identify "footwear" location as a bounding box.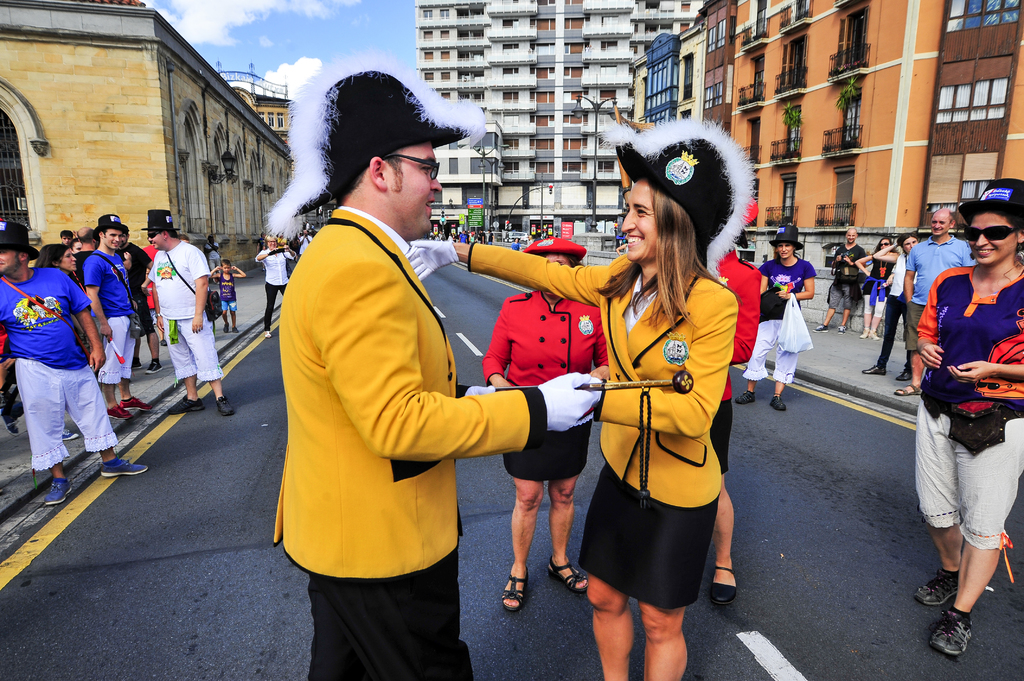
(left=143, top=359, right=163, bottom=374).
